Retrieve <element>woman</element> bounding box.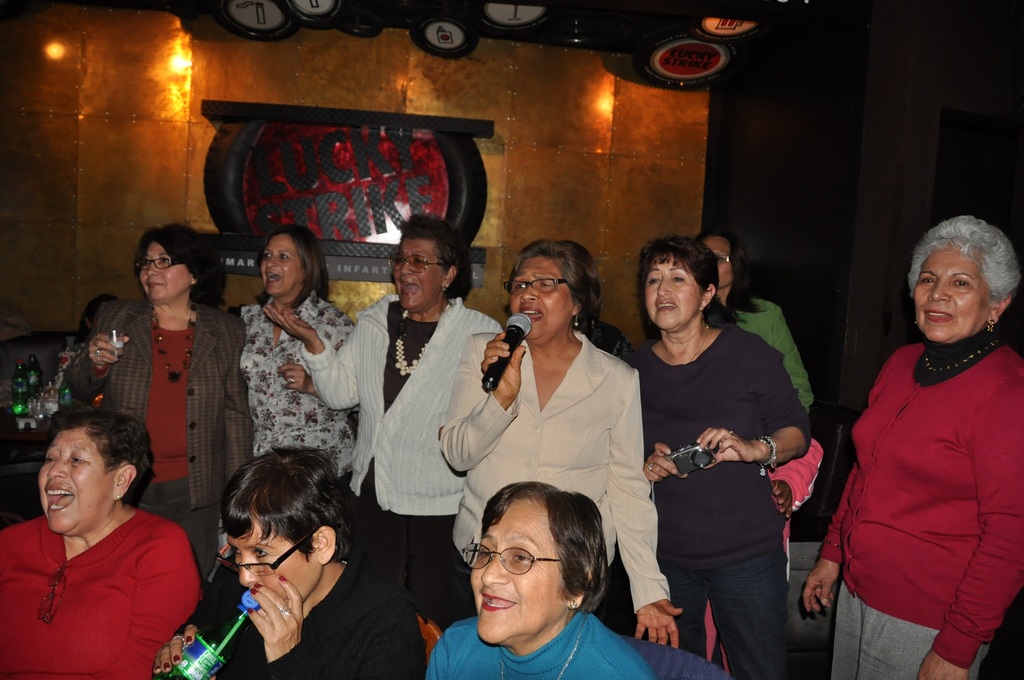
Bounding box: region(234, 218, 353, 524).
